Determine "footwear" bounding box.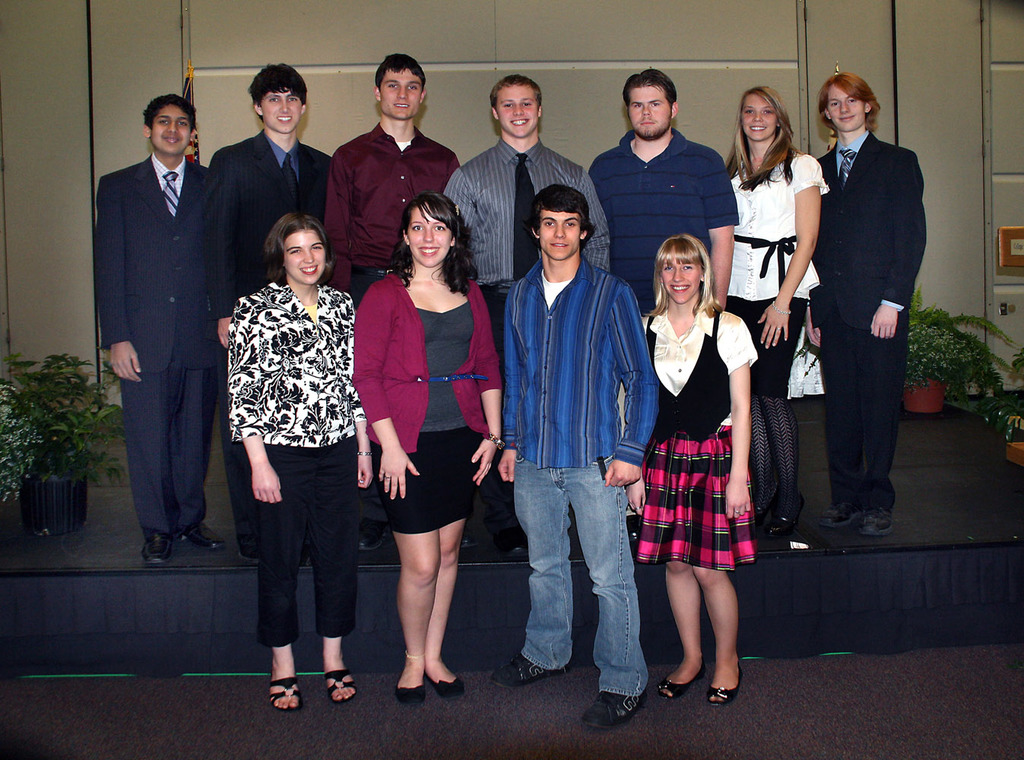
Determined: box(655, 663, 713, 697).
